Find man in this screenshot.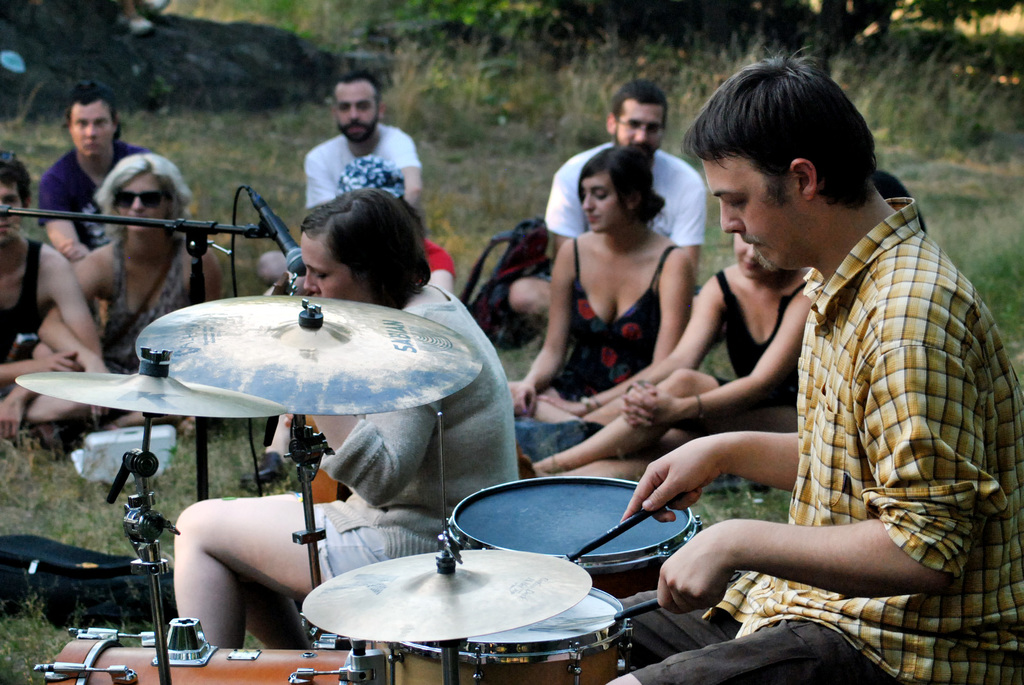
The bounding box for man is (504,80,721,347).
